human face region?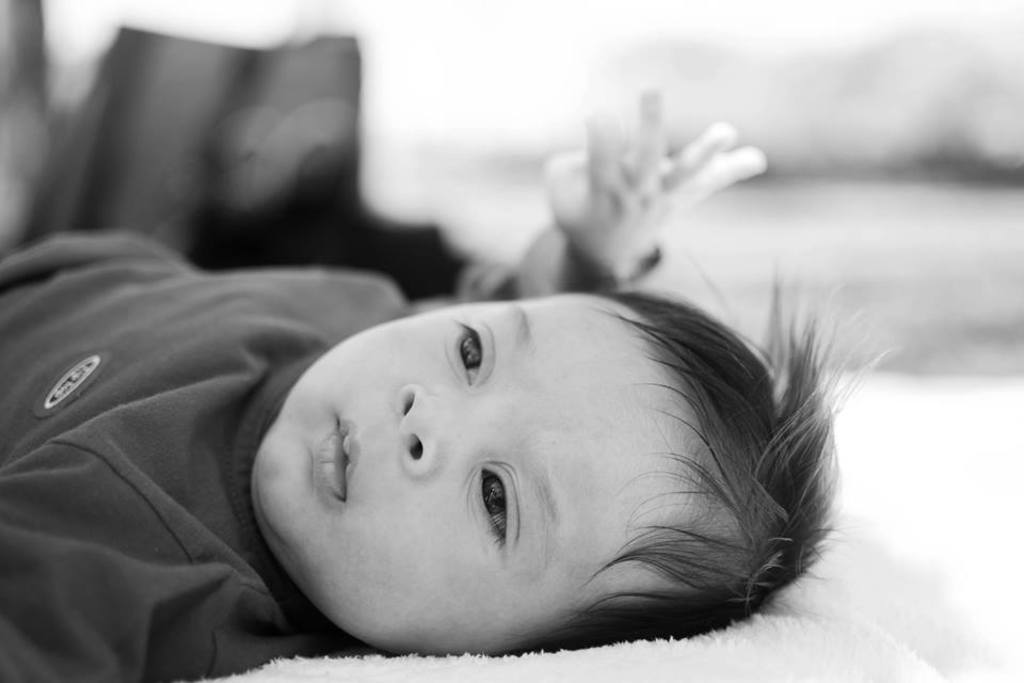
Rect(242, 288, 723, 647)
